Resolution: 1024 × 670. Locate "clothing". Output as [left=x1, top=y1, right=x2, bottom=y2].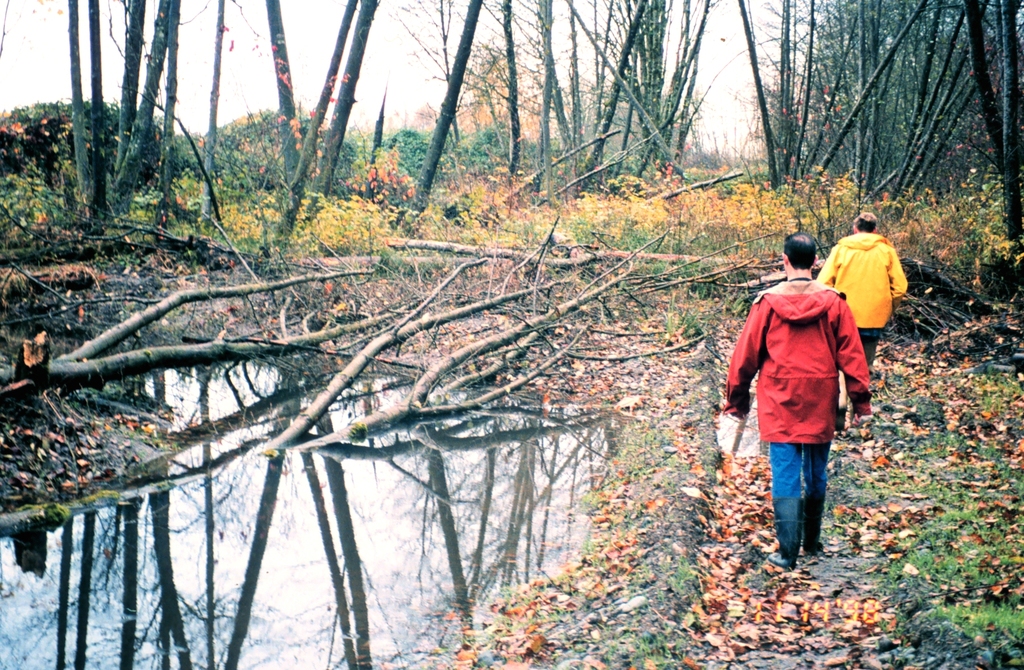
[left=840, top=222, right=910, bottom=344].
